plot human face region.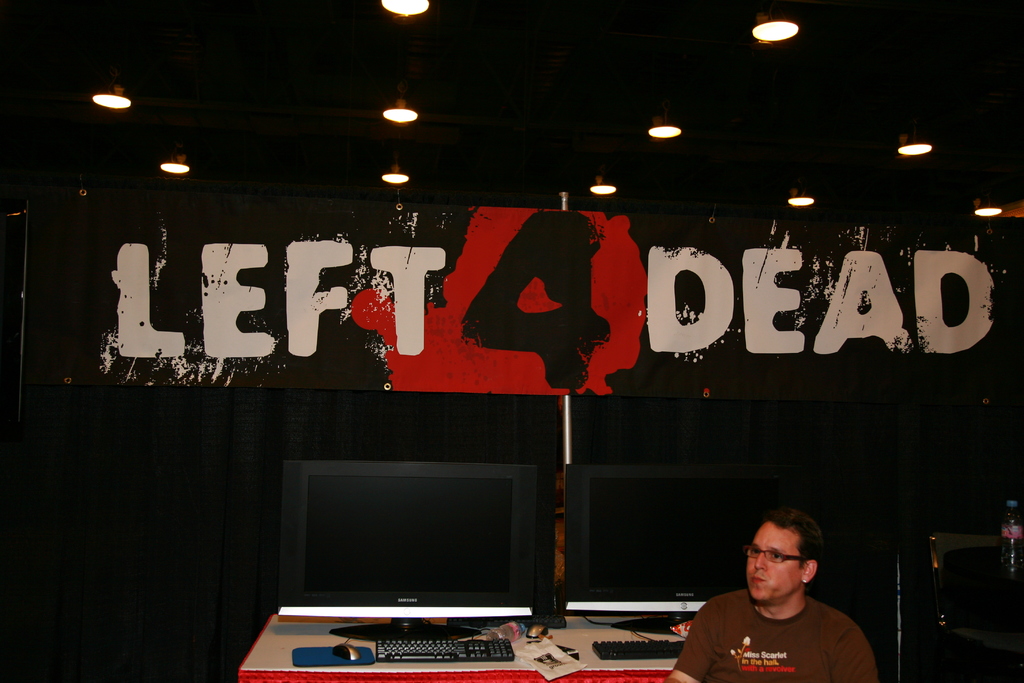
Plotted at [x1=745, y1=517, x2=804, y2=601].
